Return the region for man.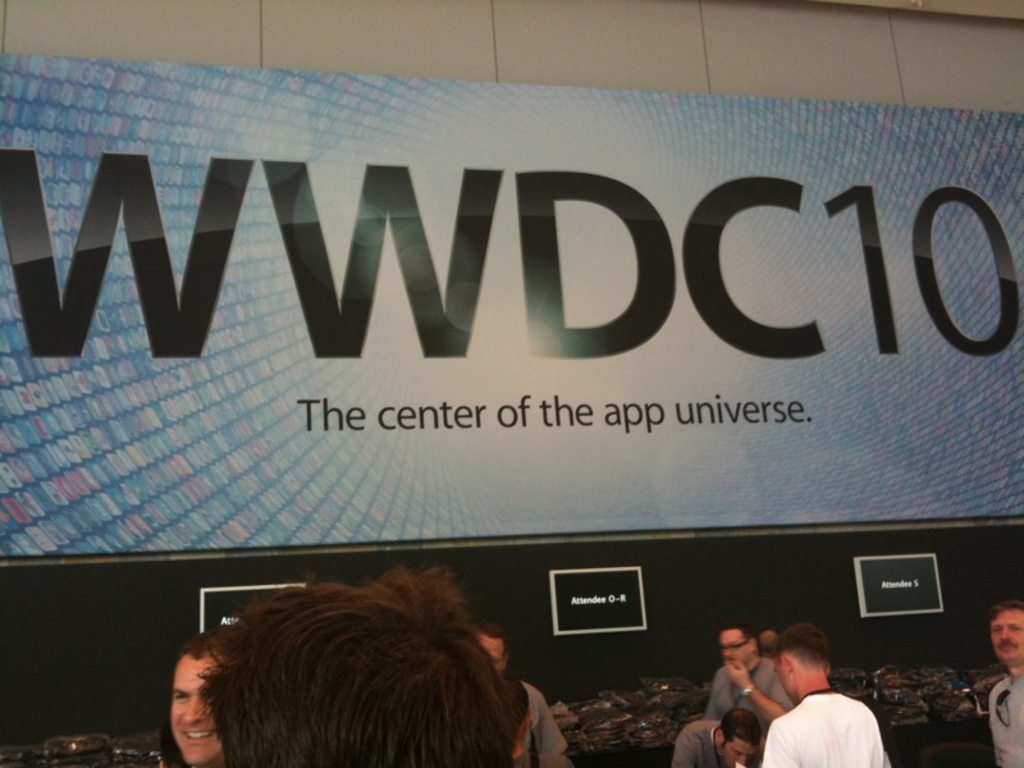
l=756, t=625, r=781, b=655.
